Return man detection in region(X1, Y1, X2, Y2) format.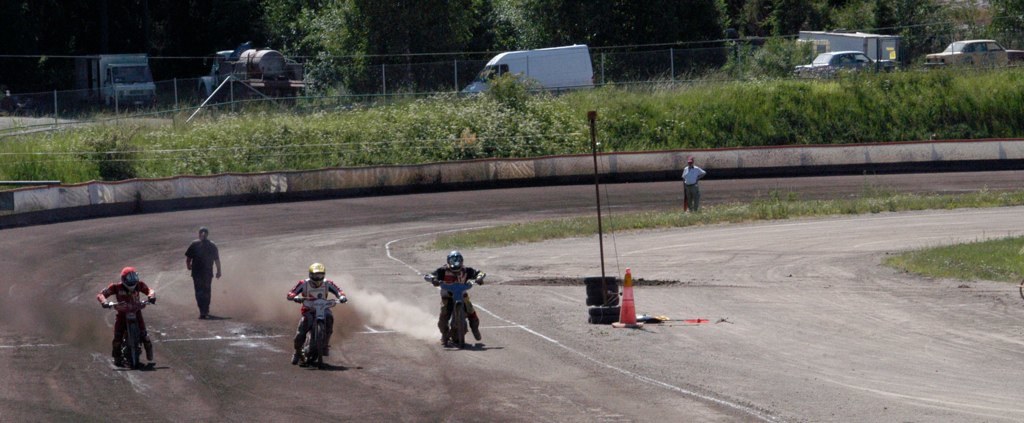
region(682, 160, 703, 214).
